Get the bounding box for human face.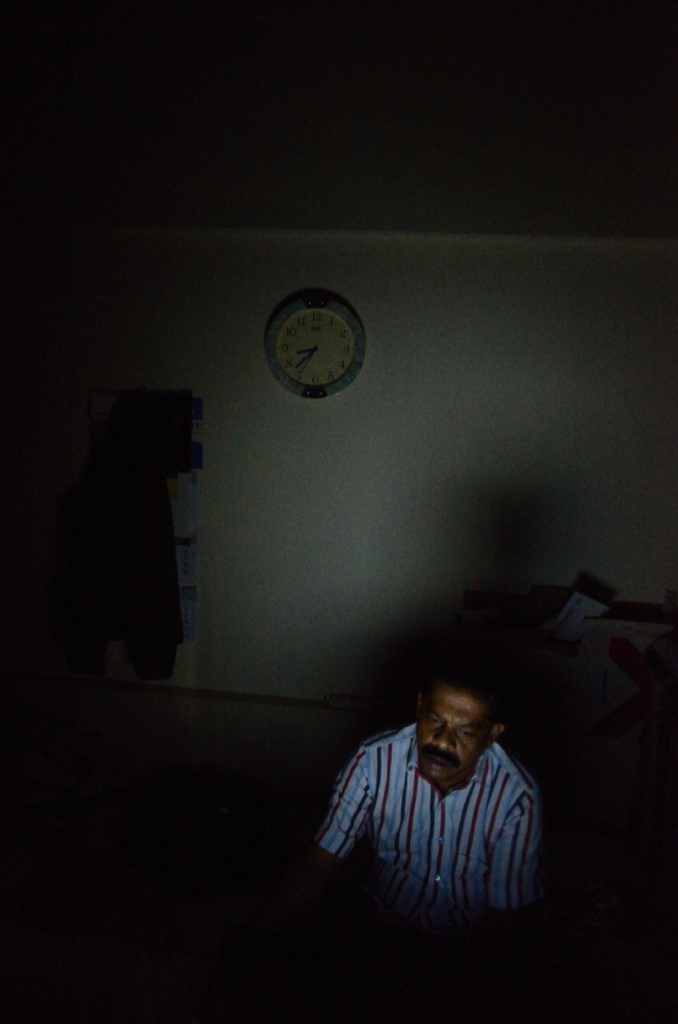
left=417, top=688, right=487, bottom=782.
